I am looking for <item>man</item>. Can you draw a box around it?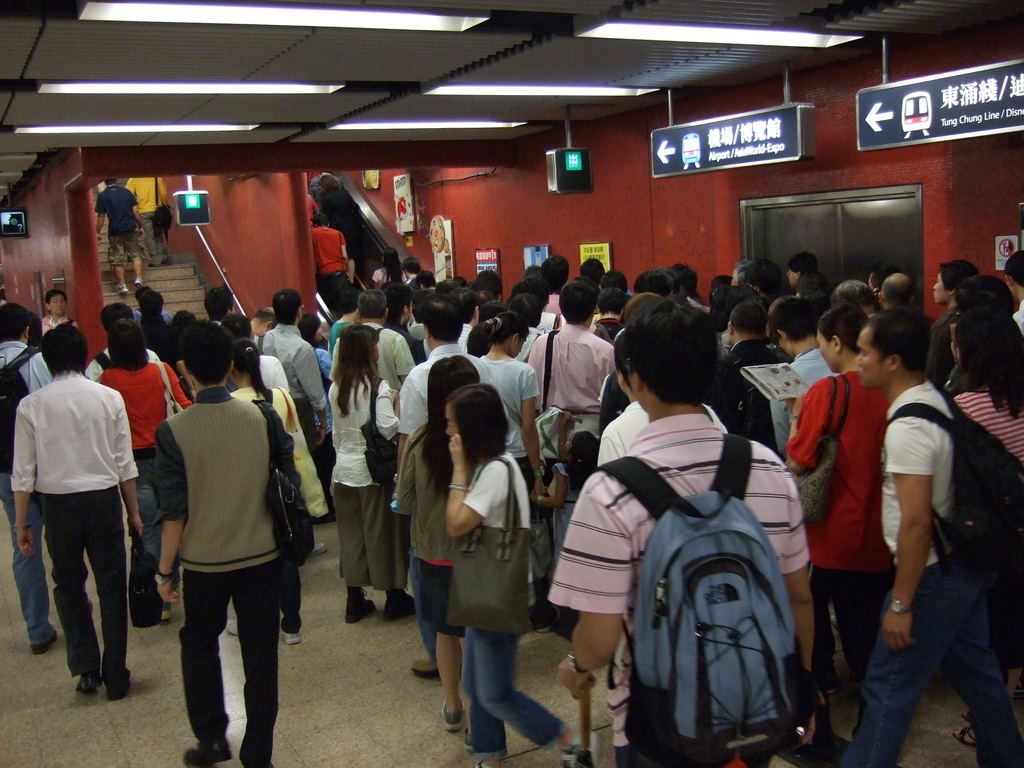
Sure, the bounding box is crop(13, 311, 152, 719).
